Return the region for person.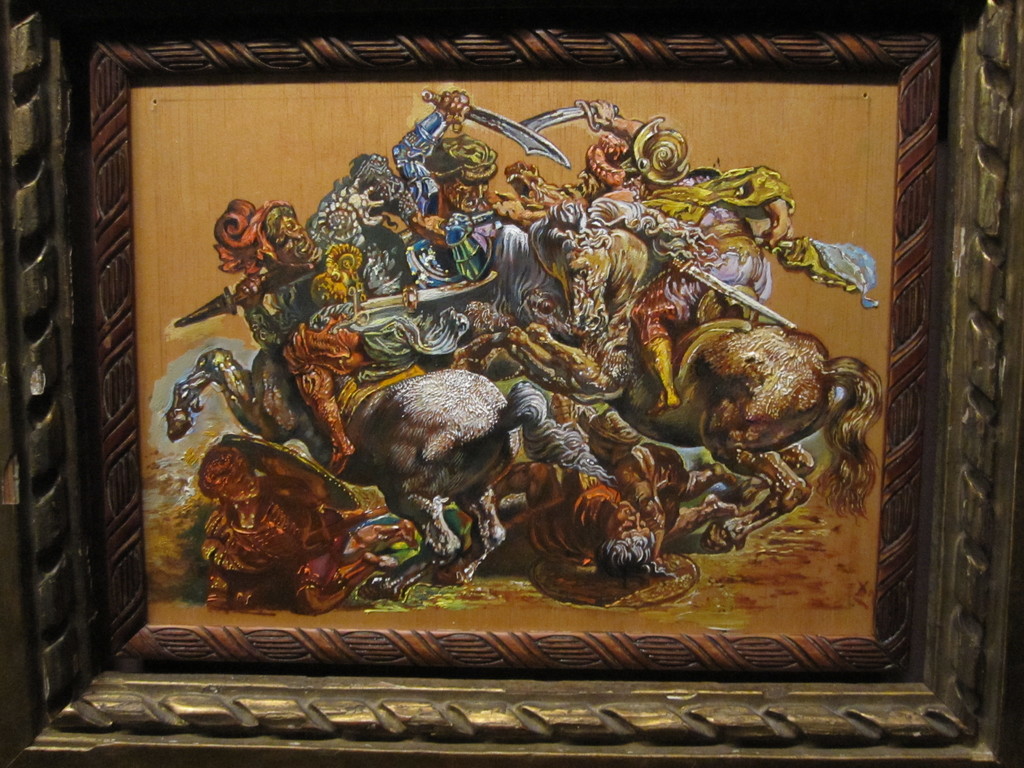
BBox(214, 190, 463, 472).
